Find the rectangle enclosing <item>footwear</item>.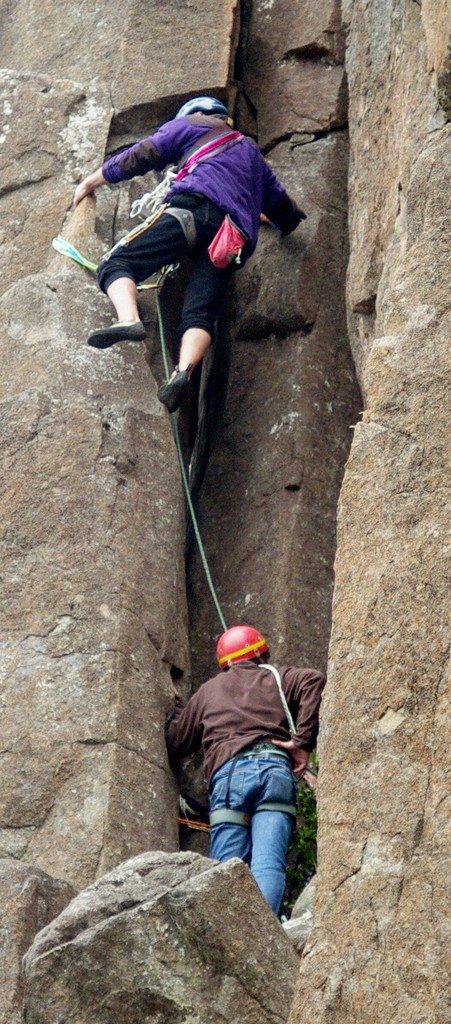
162:366:192:412.
